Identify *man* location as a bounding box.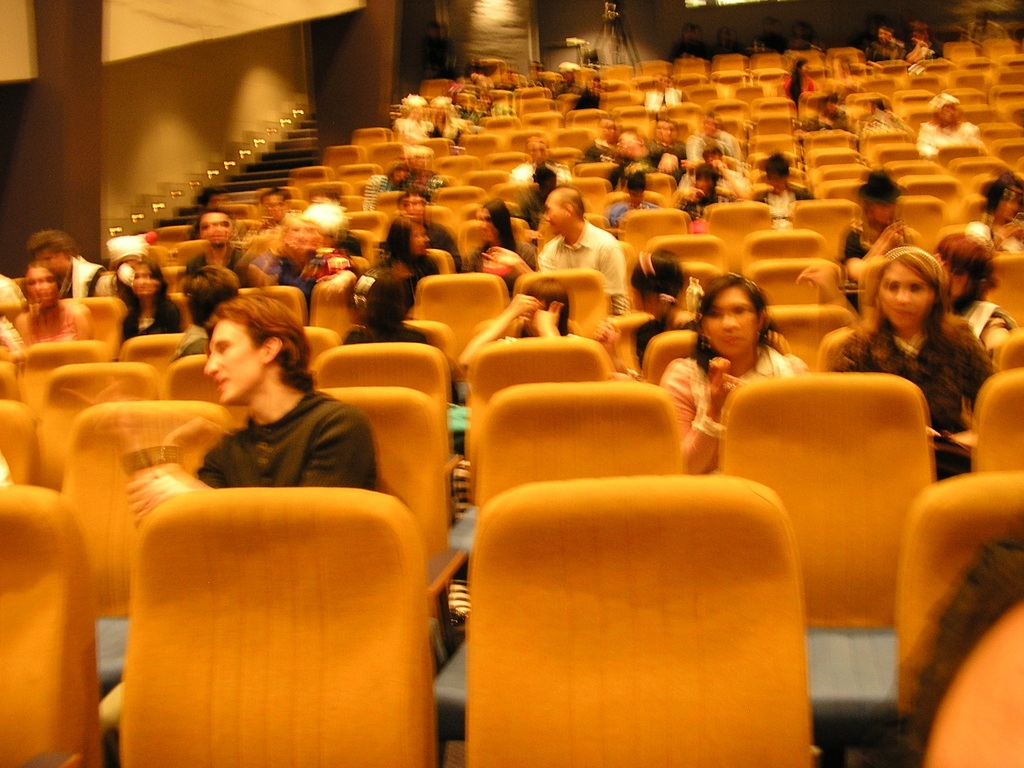
902 23 944 63.
